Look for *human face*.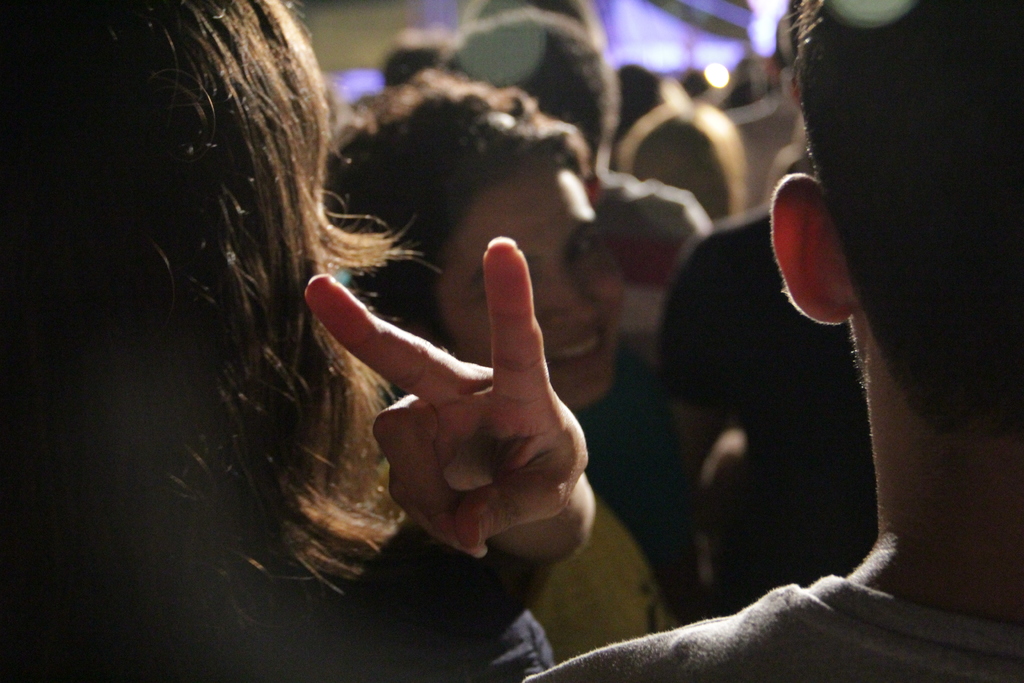
Found: 439, 156, 621, 404.
